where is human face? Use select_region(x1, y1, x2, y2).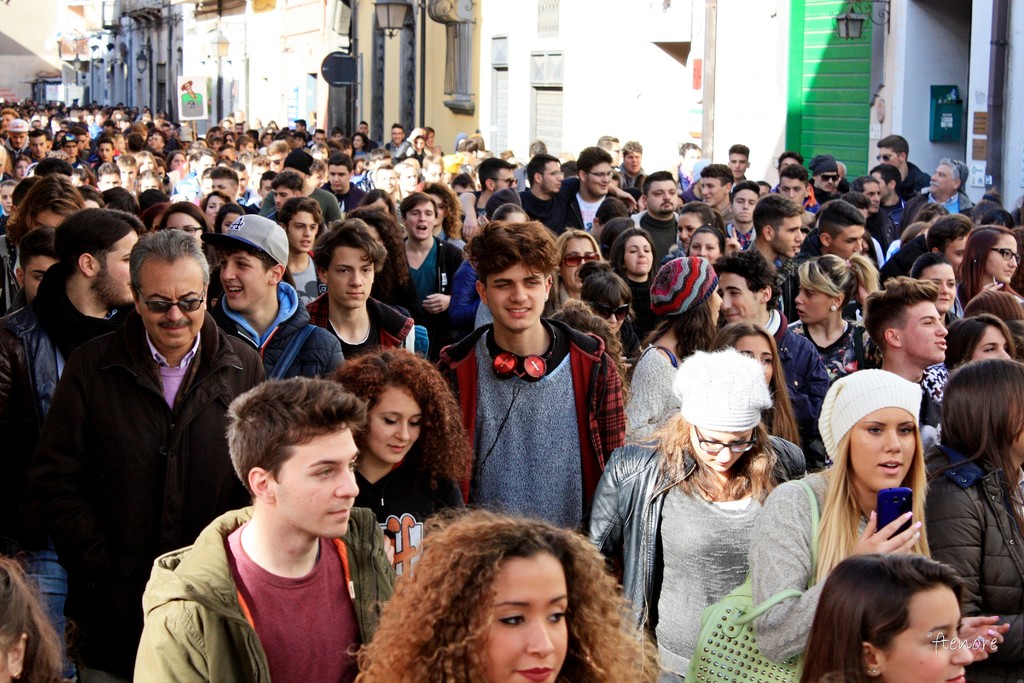
select_region(371, 384, 428, 460).
